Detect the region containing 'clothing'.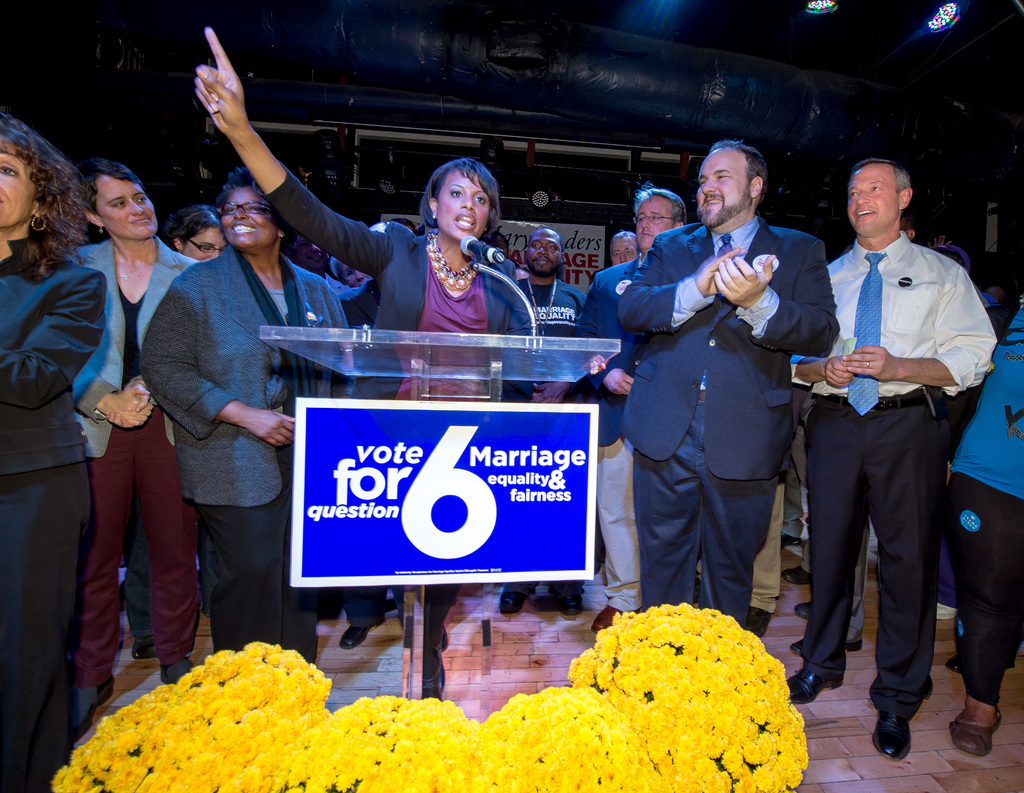
(504, 273, 586, 596).
